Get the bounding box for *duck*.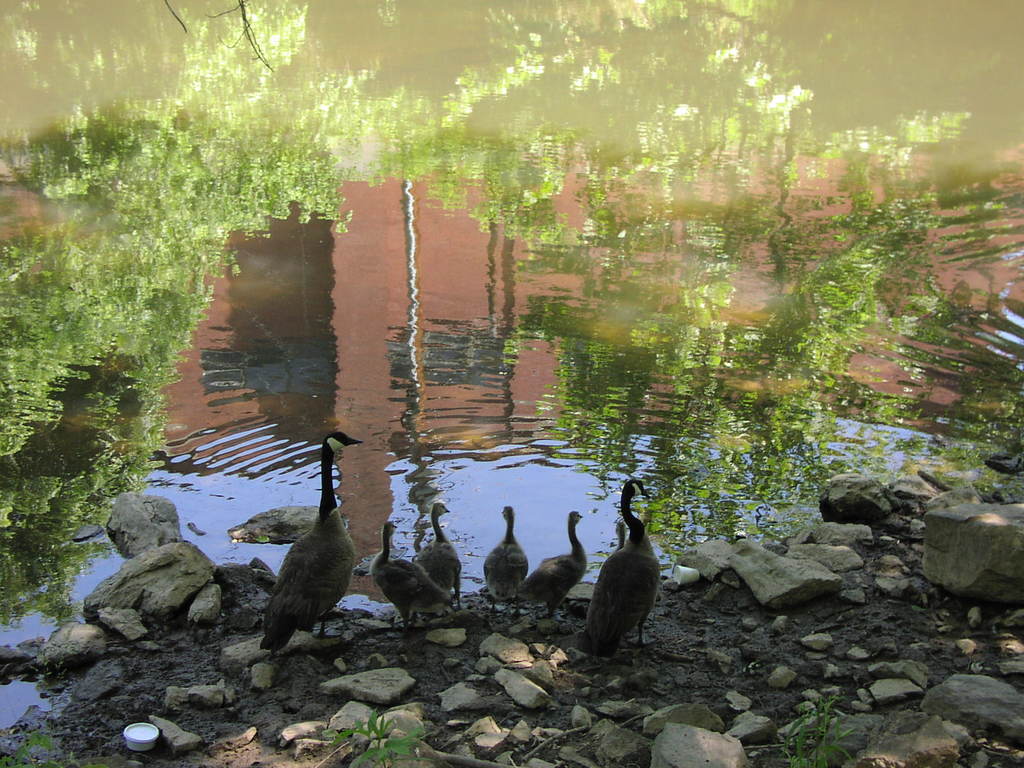
[538, 507, 589, 646].
